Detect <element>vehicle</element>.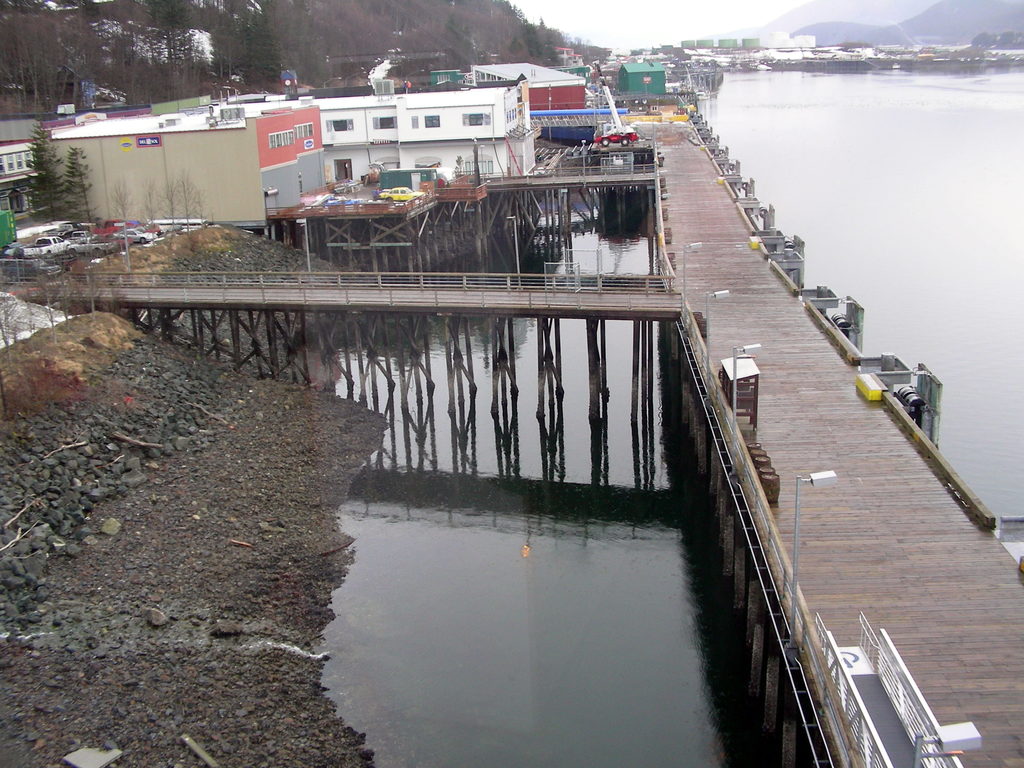
Detected at l=377, t=184, r=428, b=203.
